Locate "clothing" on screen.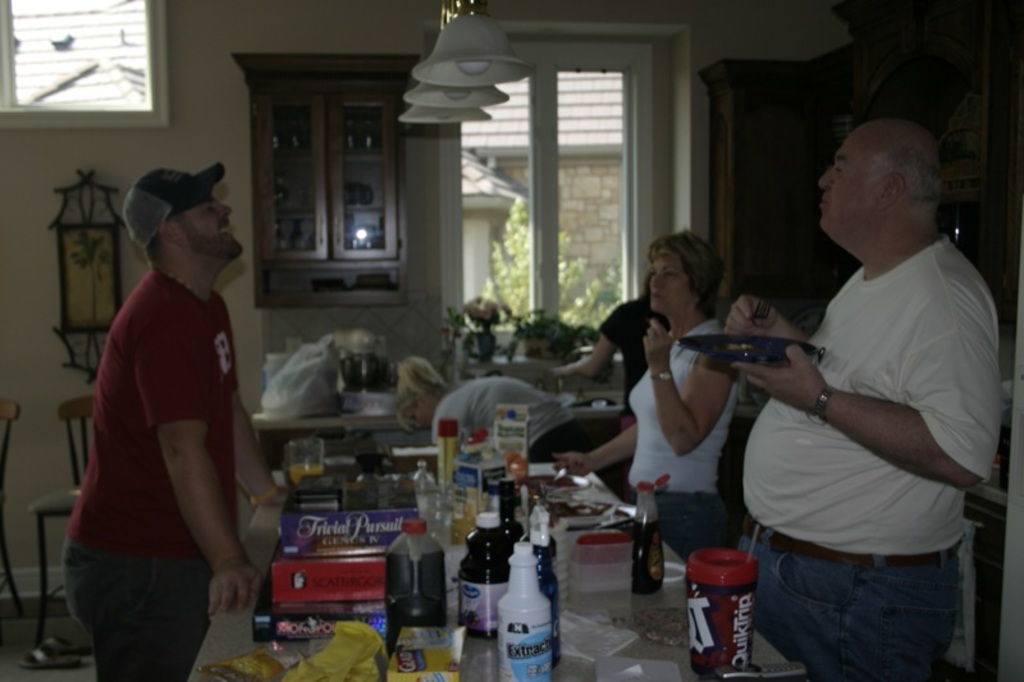
On screen at Rect(623, 319, 744, 564).
